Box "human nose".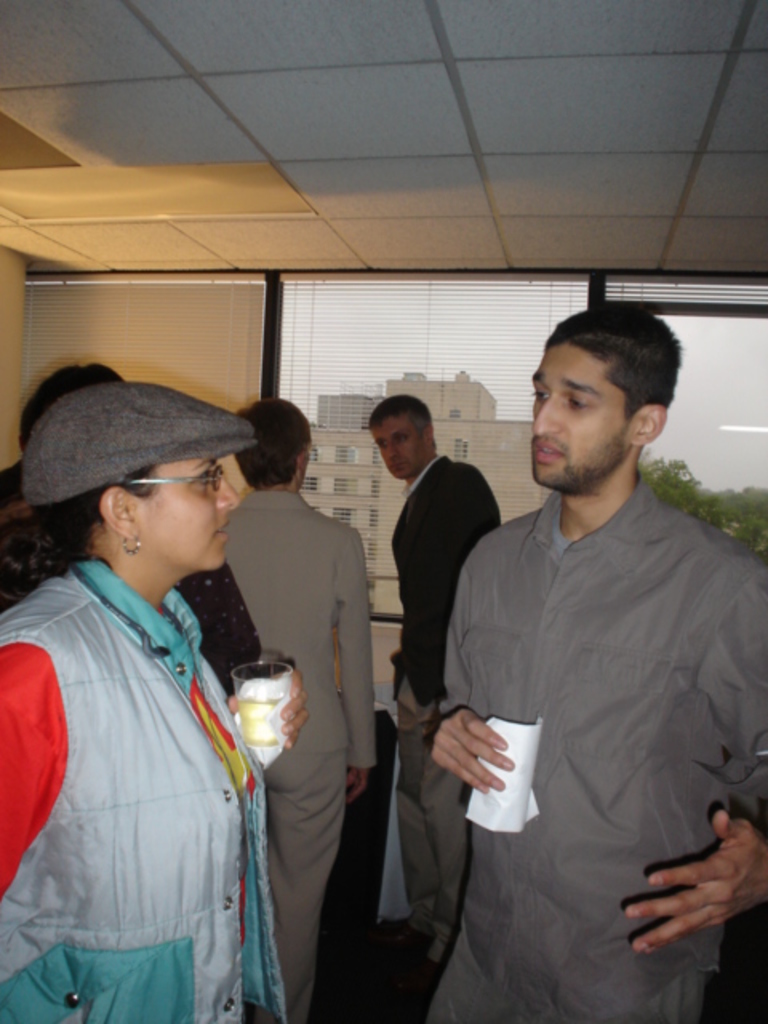
382/438/402/461.
